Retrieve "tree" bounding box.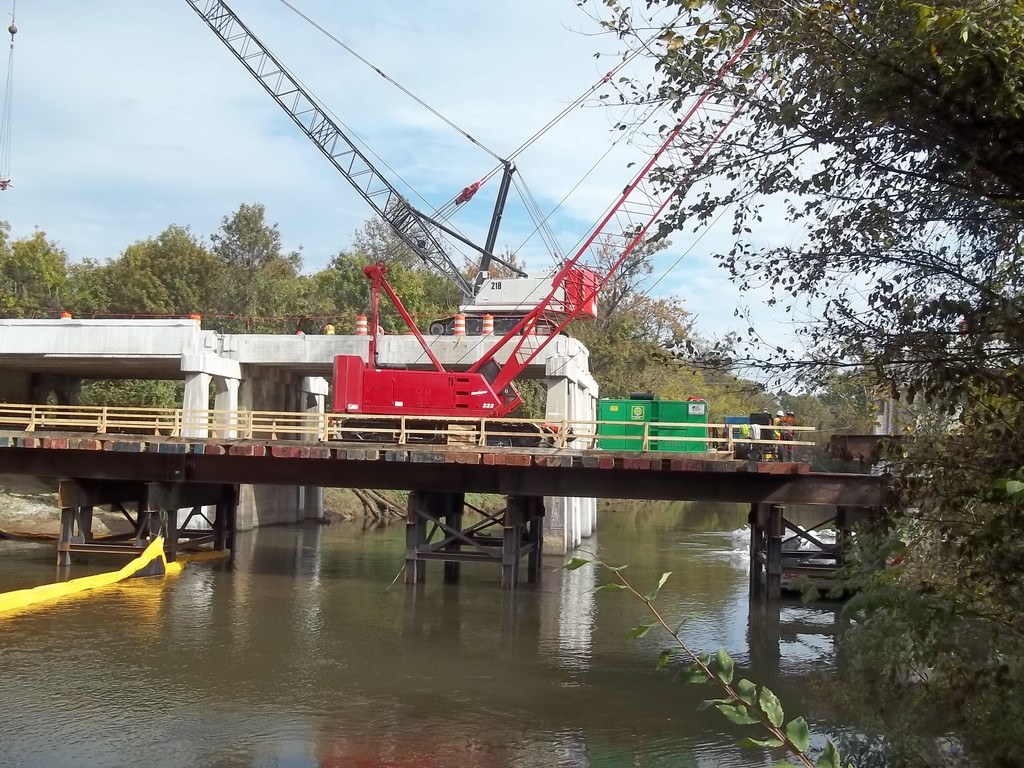
Bounding box: <box>211,193,288,329</box>.
